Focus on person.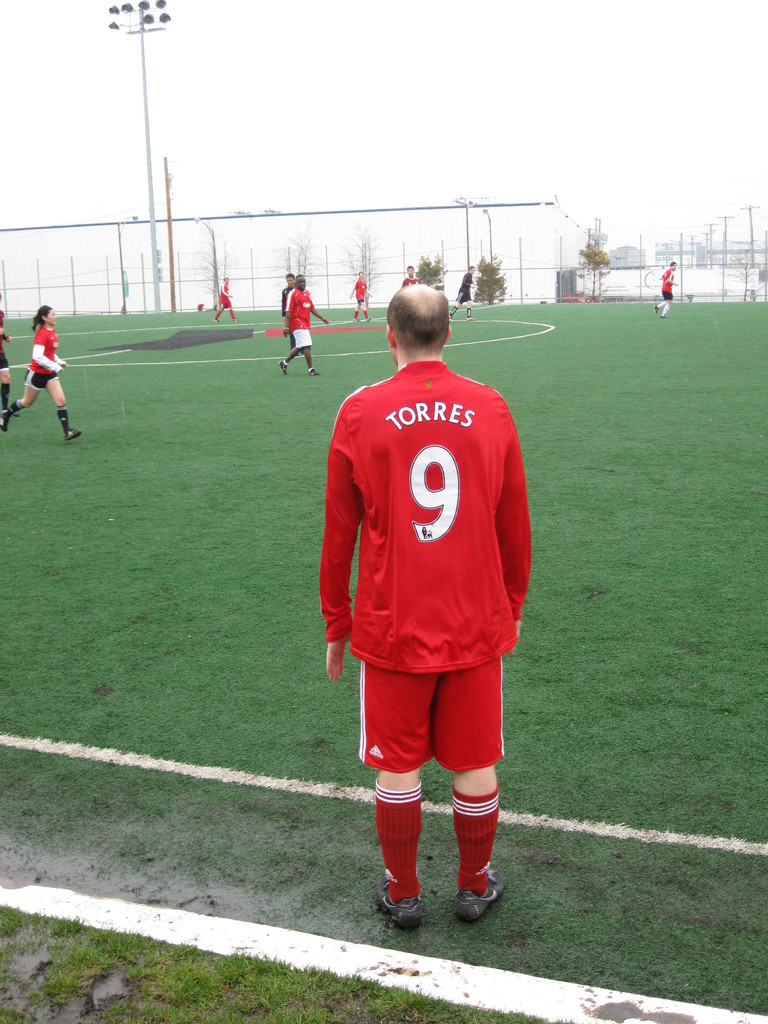
Focused at 652 260 678 323.
